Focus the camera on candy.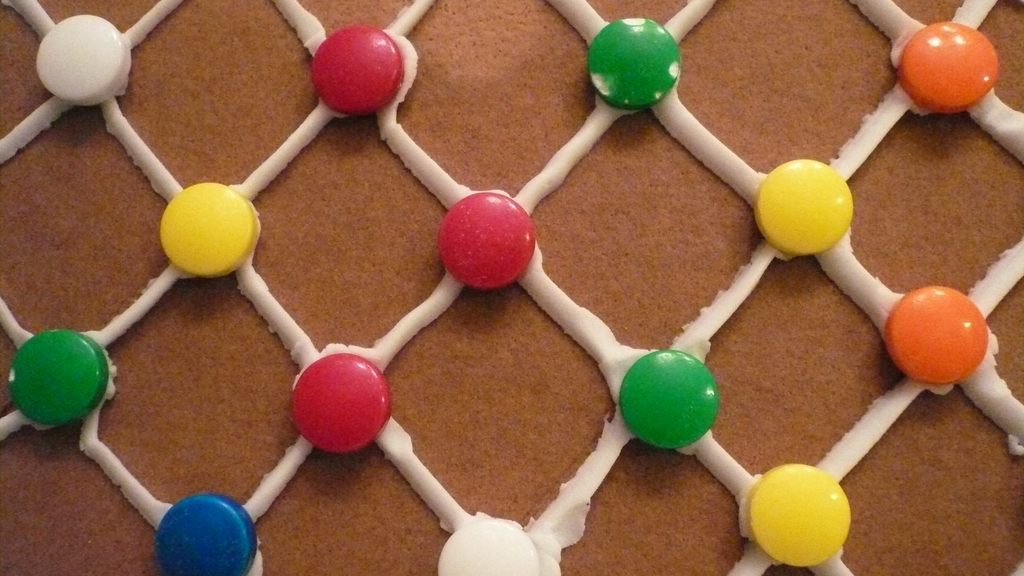
Focus region: 884/283/990/387.
